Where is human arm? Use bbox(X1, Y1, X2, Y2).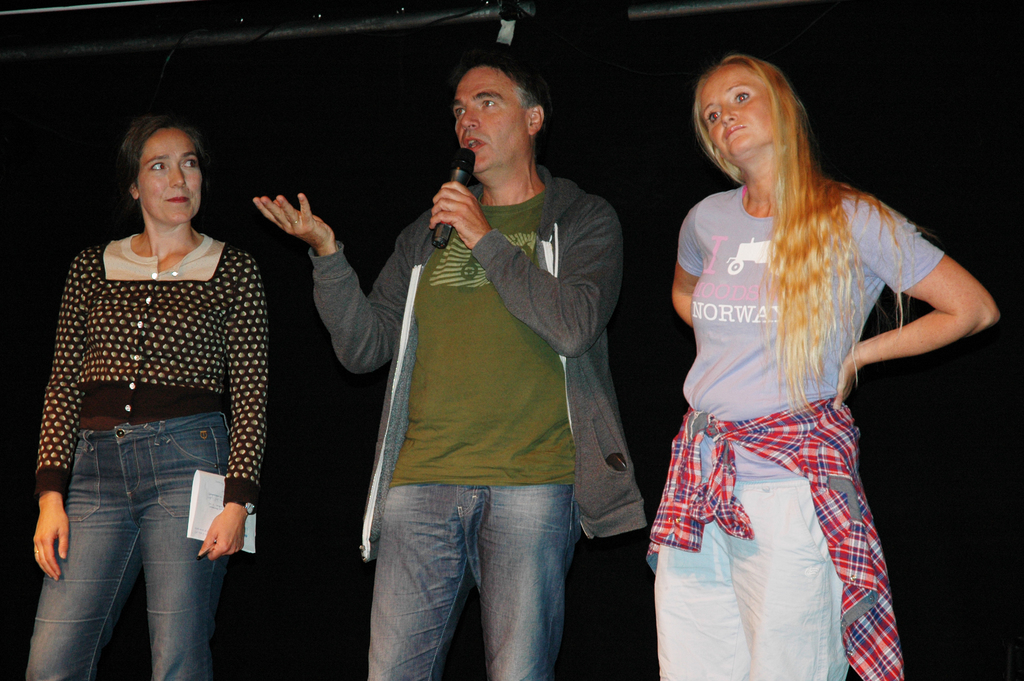
bbox(198, 246, 282, 573).
